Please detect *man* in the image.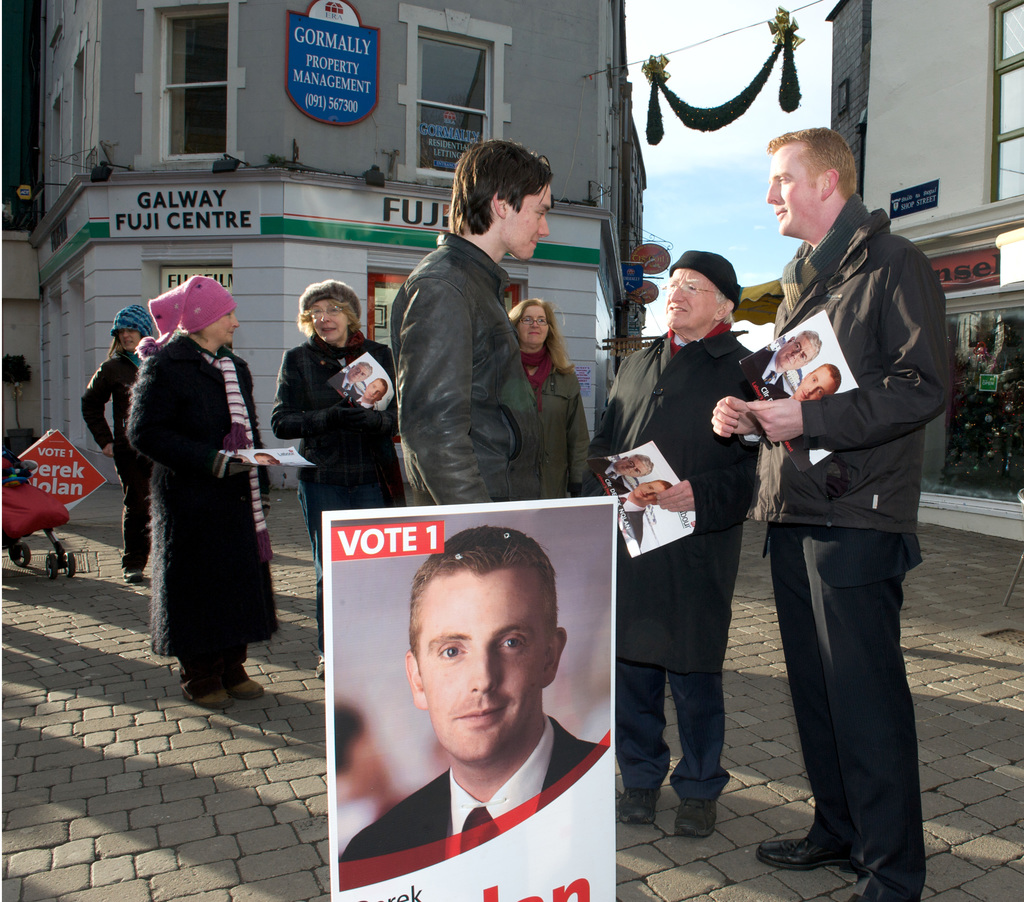
[774,360,842,401].
